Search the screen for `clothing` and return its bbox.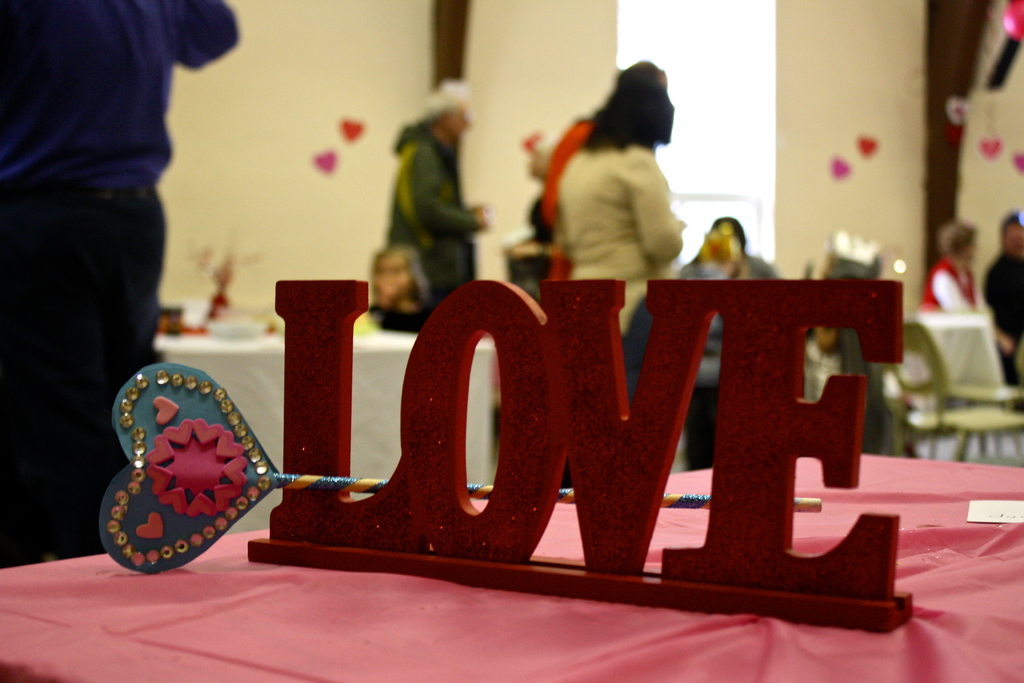
Found: 385,120,479,333.
